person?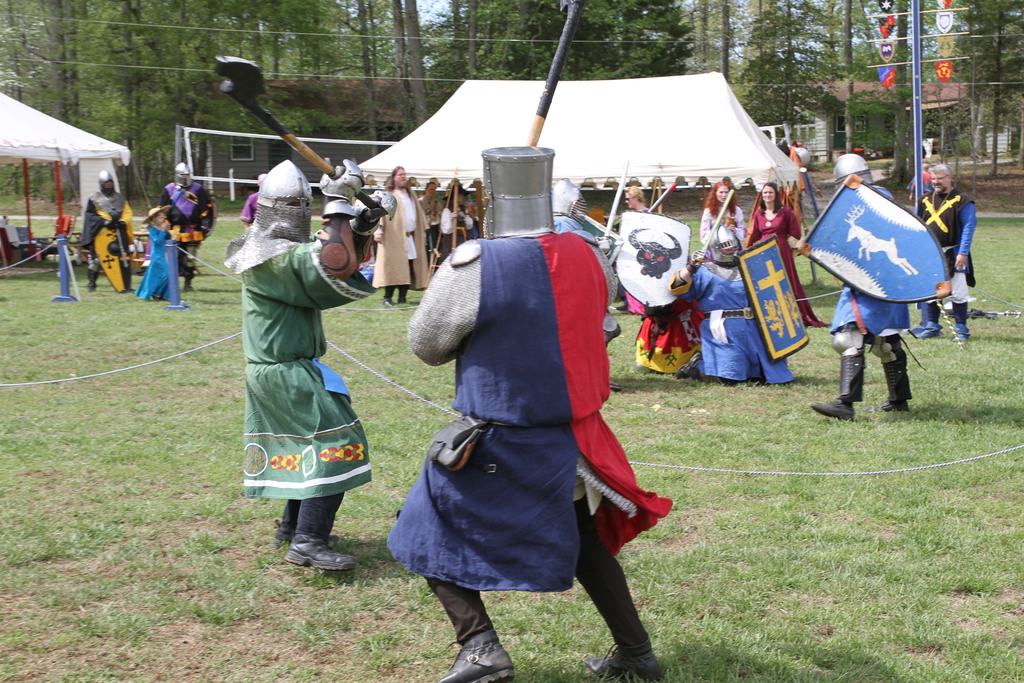
select_region(553, 175, 627, 397)
